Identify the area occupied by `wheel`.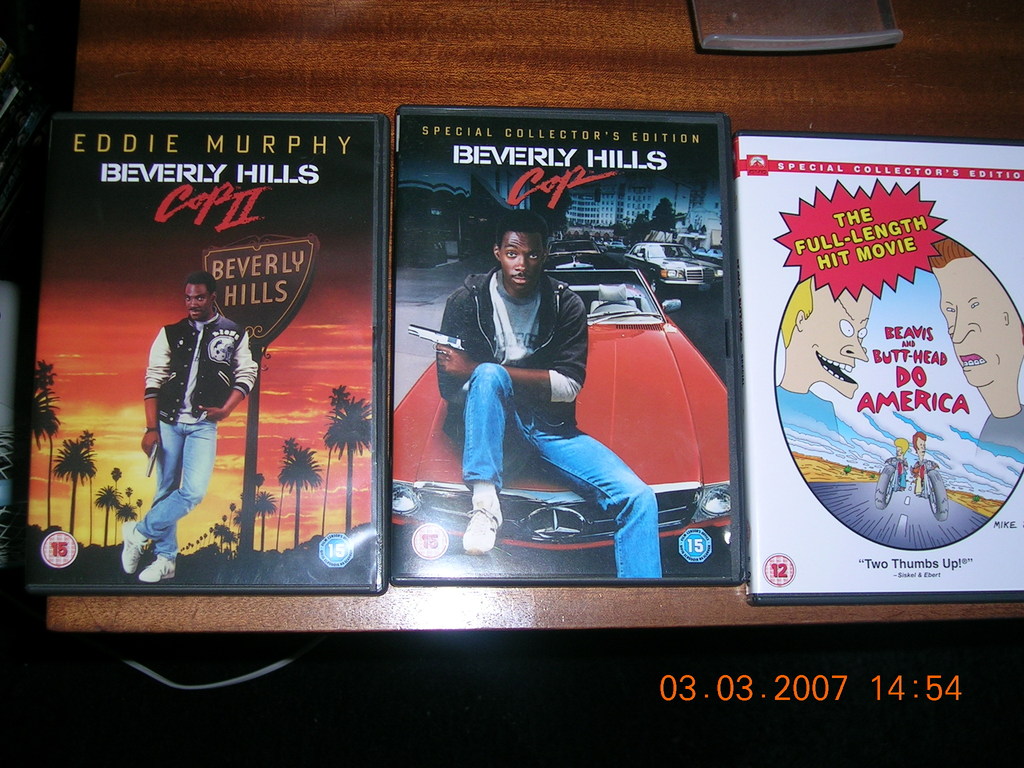
Area: left=599, top=301, right=630, bottom=307.
